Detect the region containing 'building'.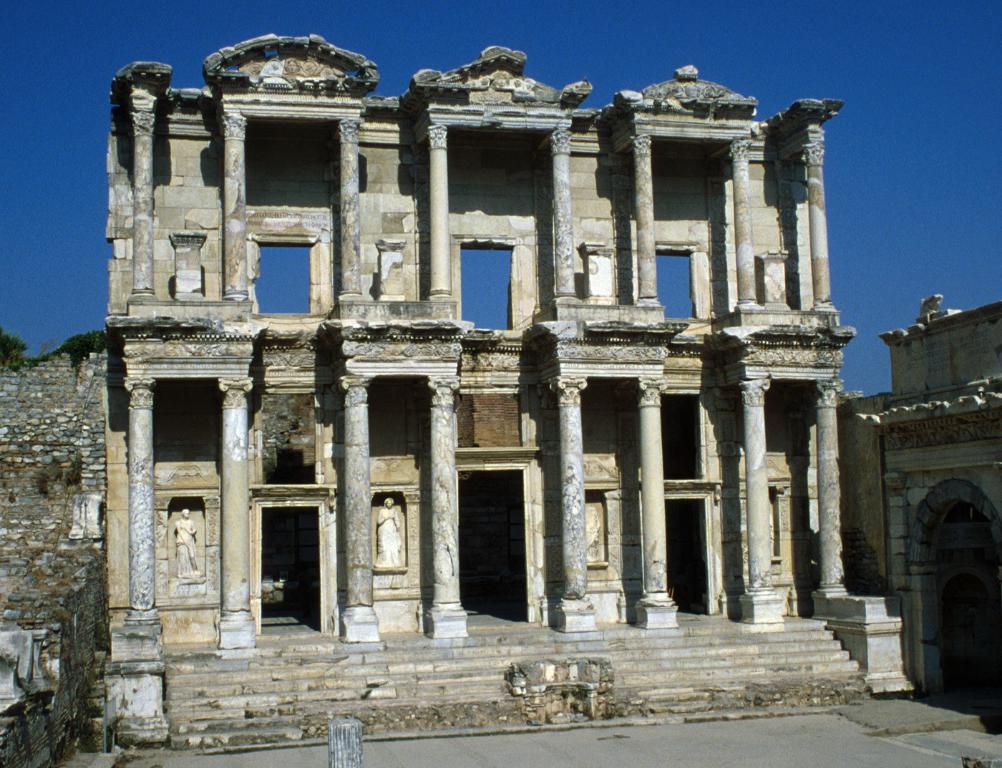
left=56, top=13, right=884, bottom=648.
